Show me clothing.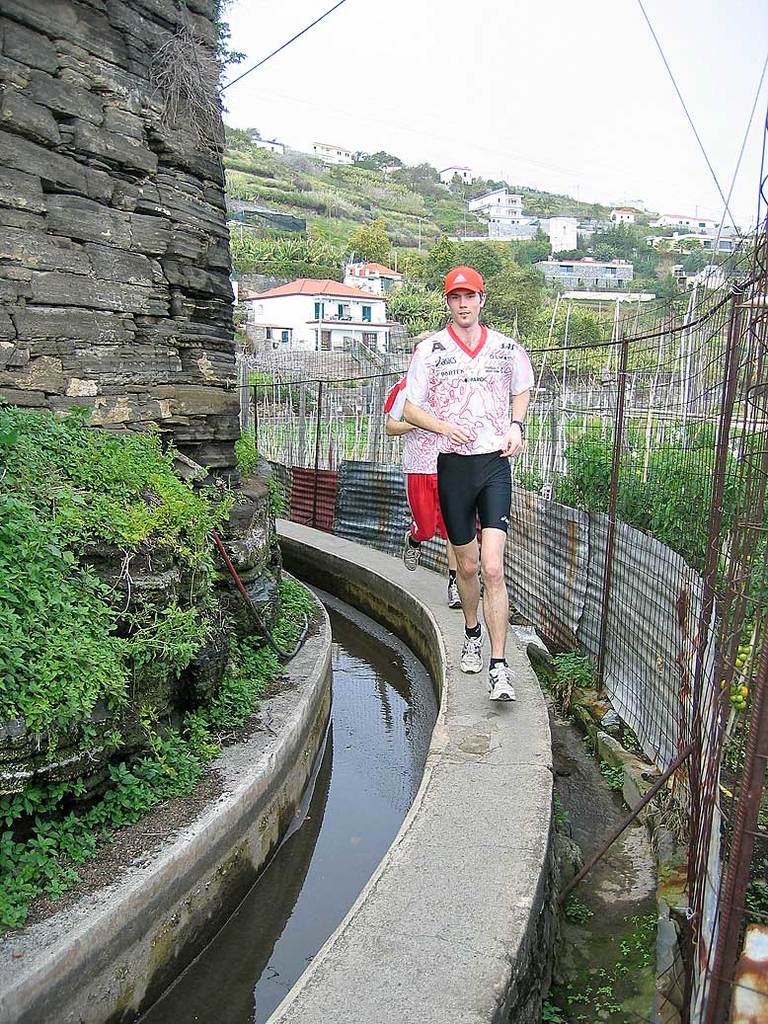
clothing is here: bbox=[380, 375, 446, 547].
